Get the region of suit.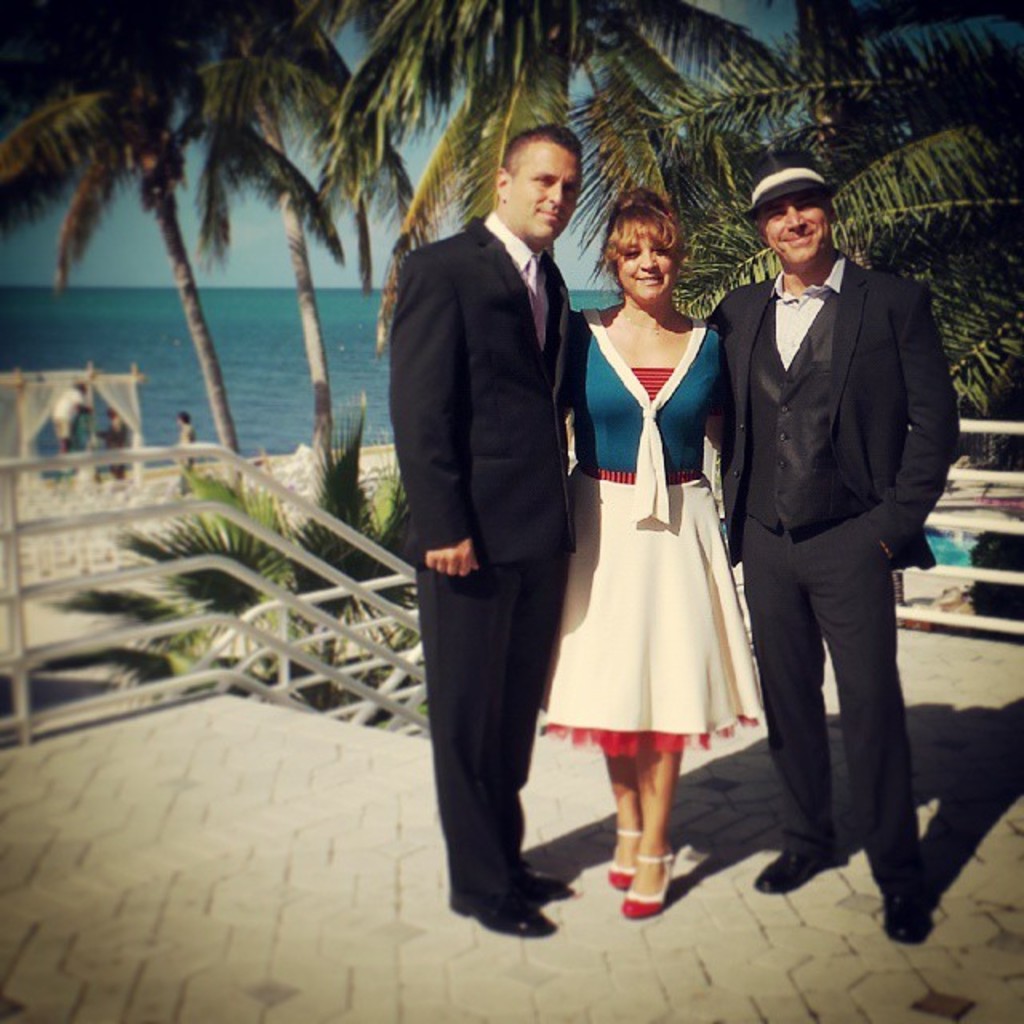
<box>394,122,613,925</box>.
